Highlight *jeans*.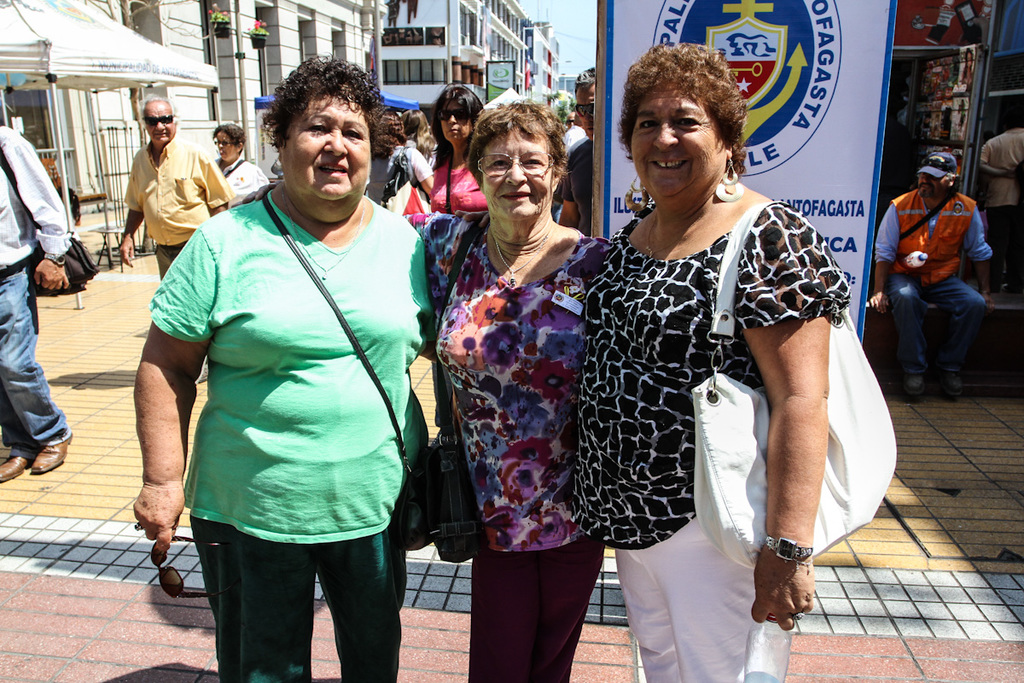
Highlighted region: [x1=892, y1=269, x2=985, y2=376].
